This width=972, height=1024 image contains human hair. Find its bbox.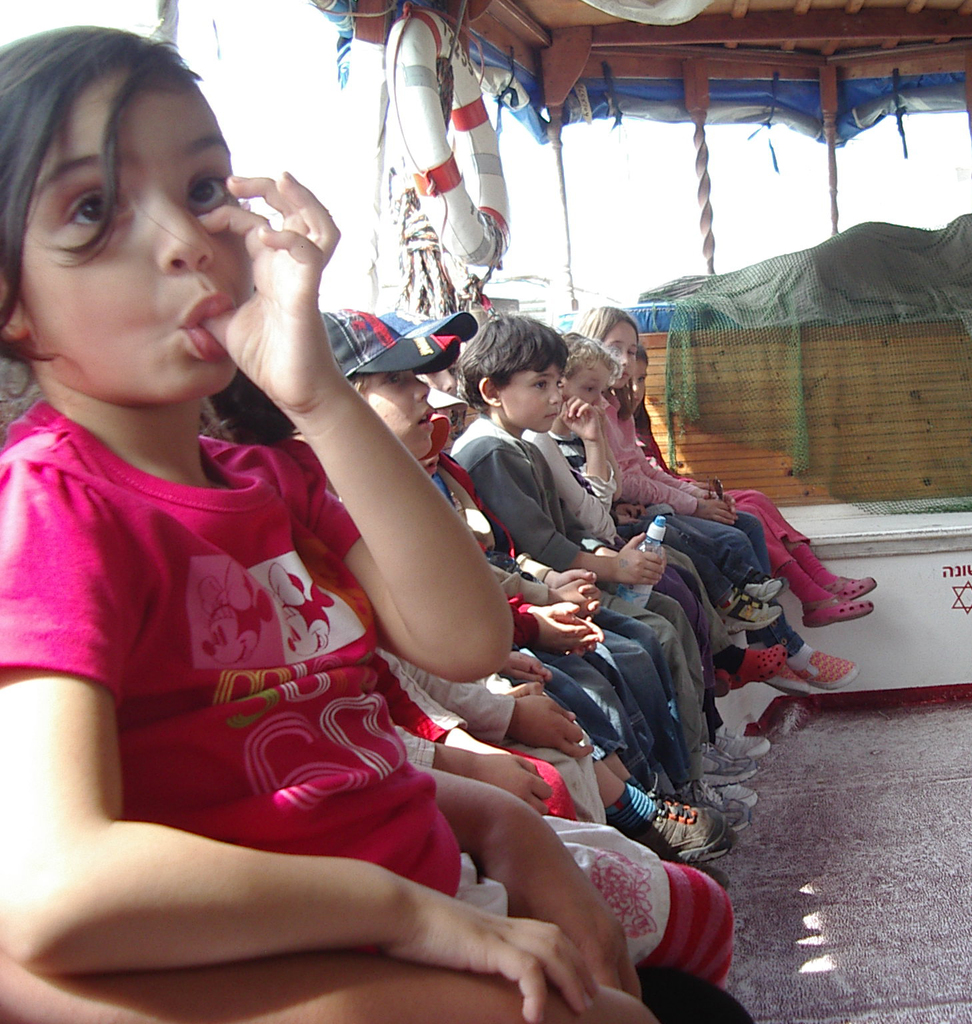
573 305 637 345.
